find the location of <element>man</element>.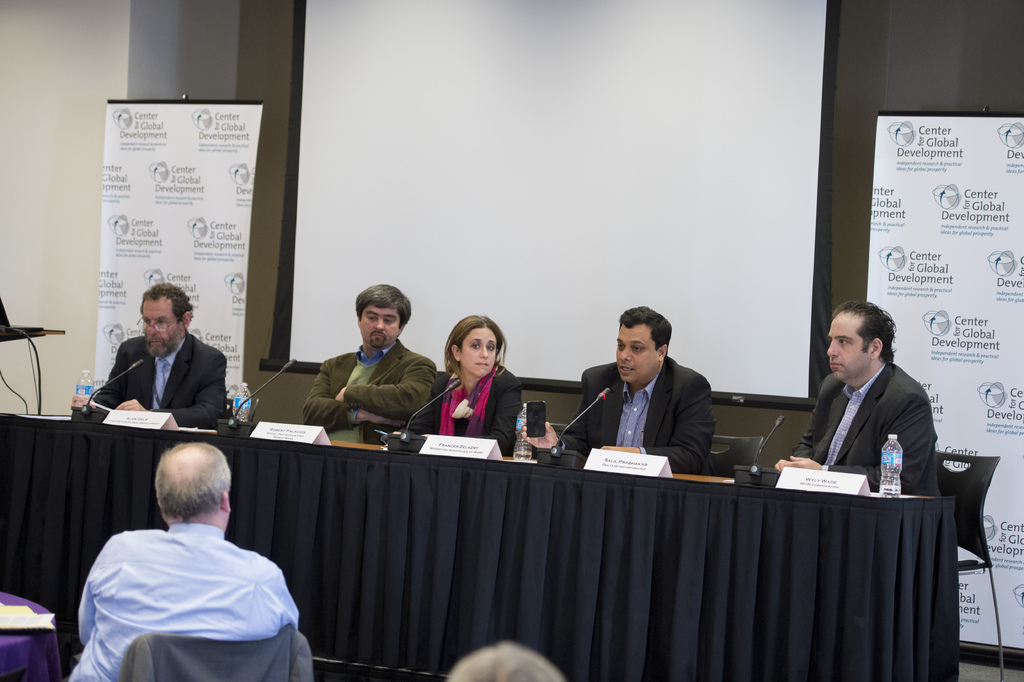
Location: detection(521, 307, 717, 472).
